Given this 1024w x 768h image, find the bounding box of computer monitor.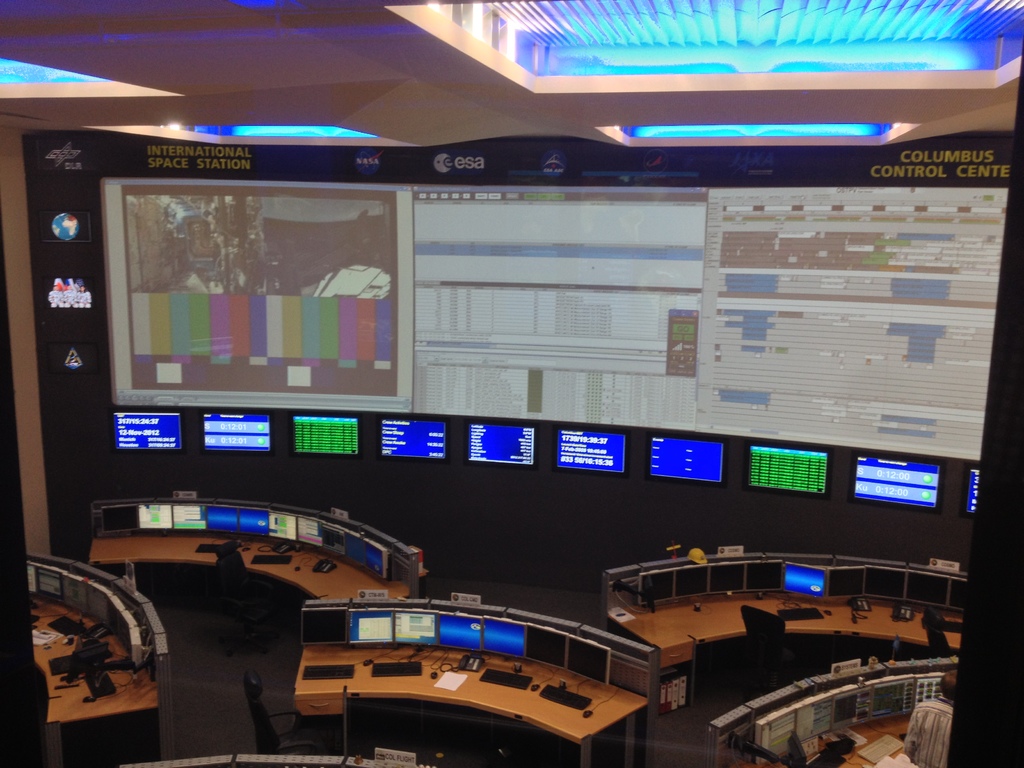
96,506,136,532.
